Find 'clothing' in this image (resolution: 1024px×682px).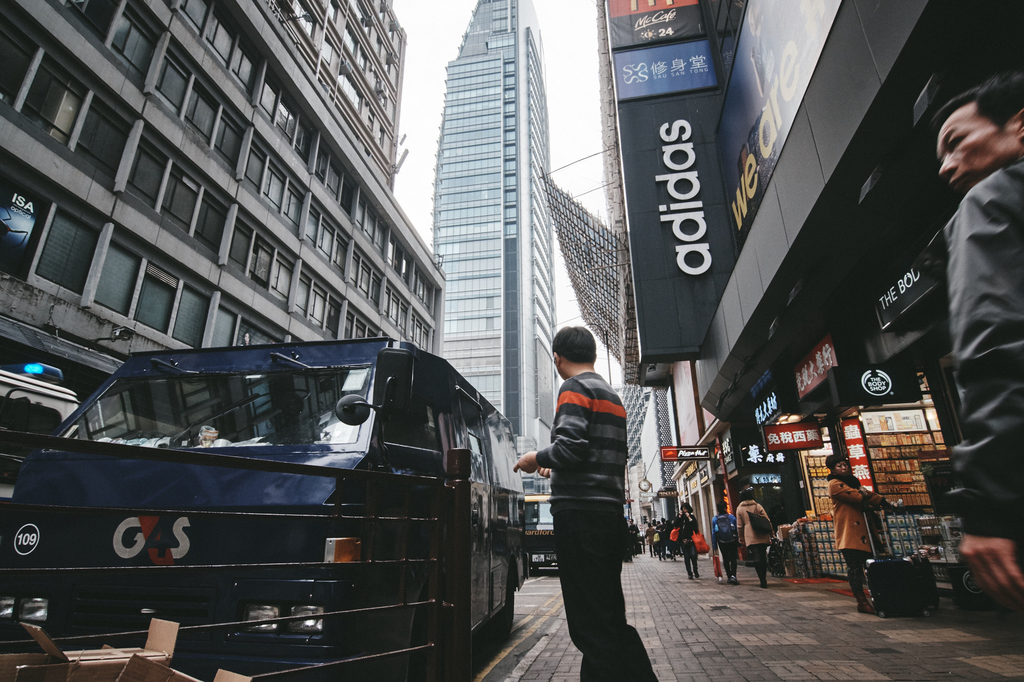
<region>672, 509, 702, 572</region>.
